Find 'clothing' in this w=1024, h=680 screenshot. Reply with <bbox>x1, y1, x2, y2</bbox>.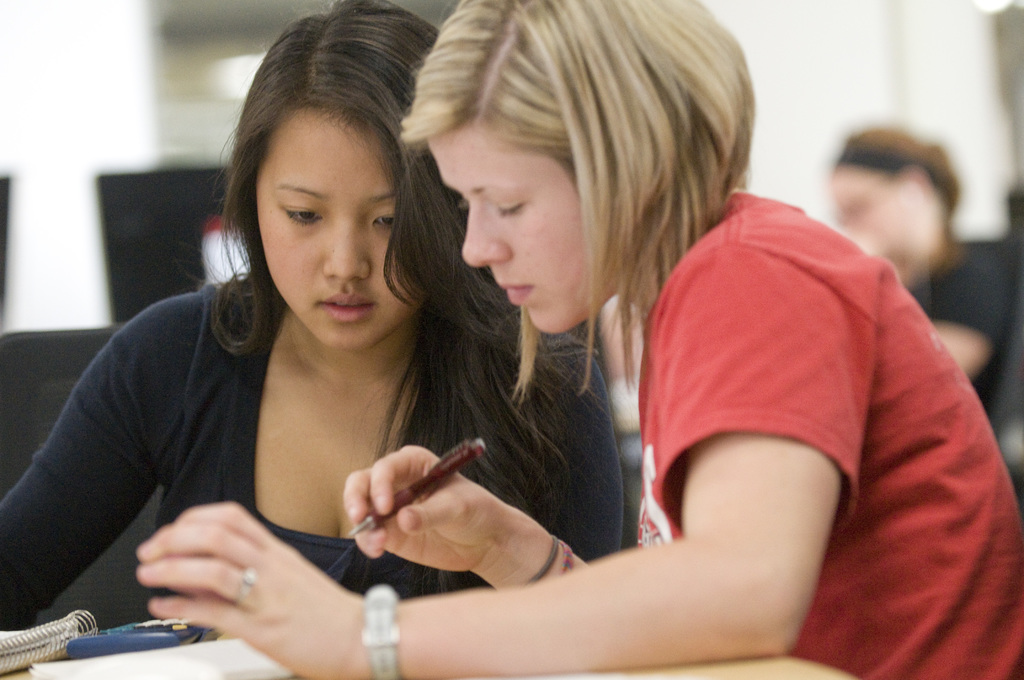
<bbox>604, 153, 1003, 656</bbox>.
